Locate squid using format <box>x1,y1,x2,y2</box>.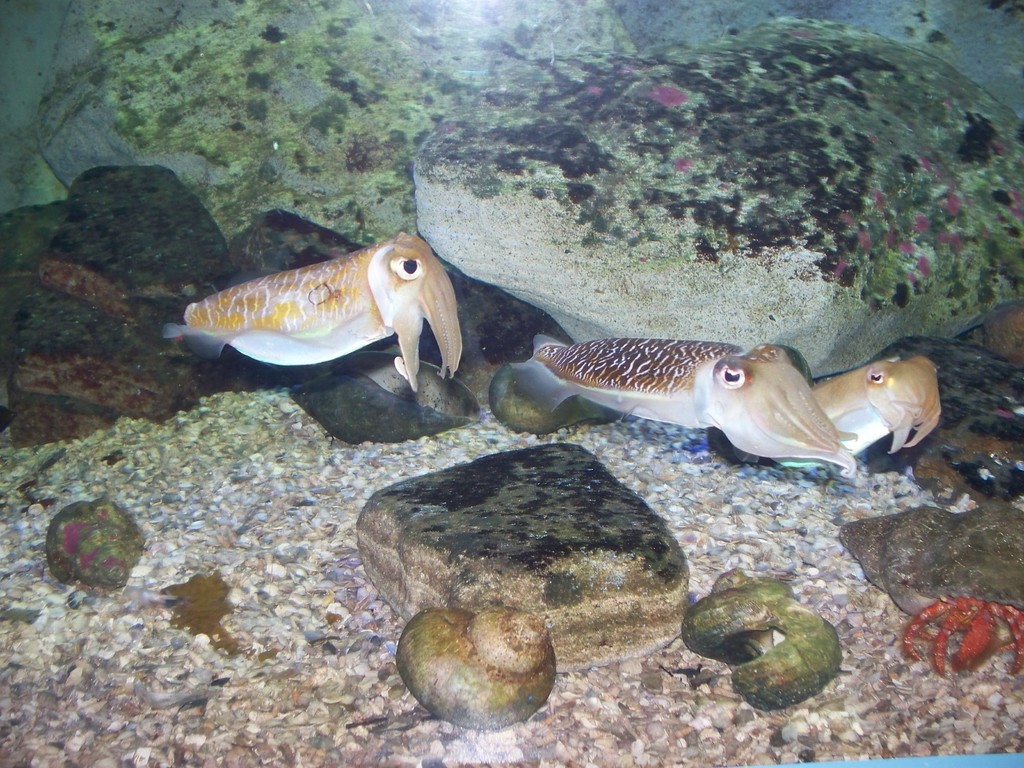
<box>506,336,860,477</box>.
